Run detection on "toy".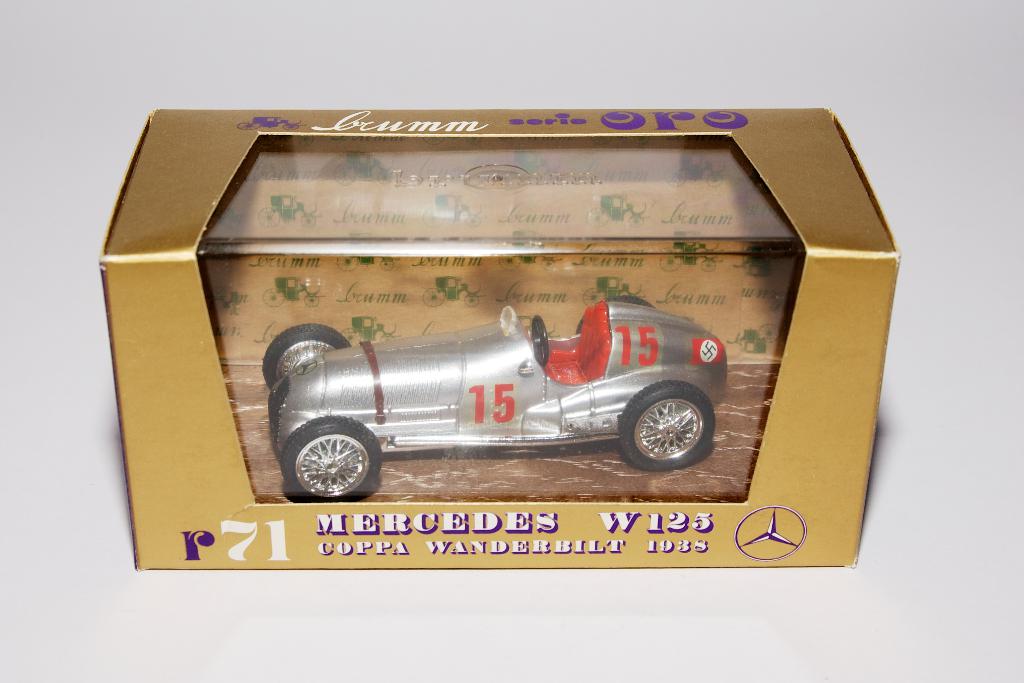
Result: detection(334, 146, 389, 186).
